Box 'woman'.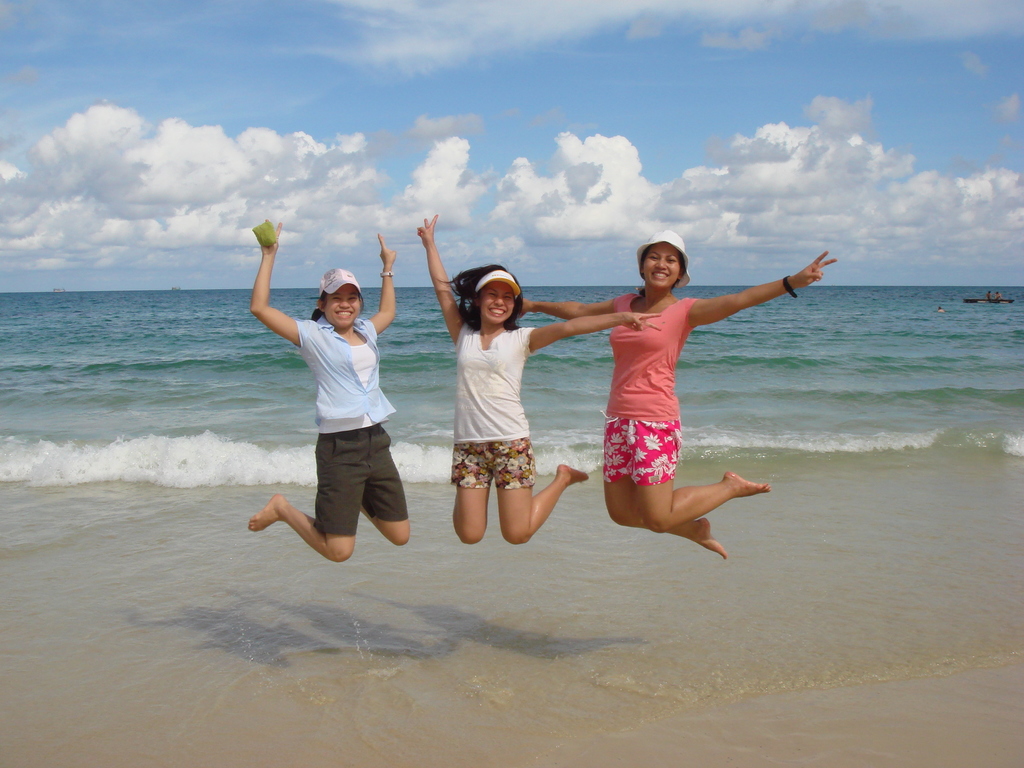
bbox=[538, 230, 805, 561].
